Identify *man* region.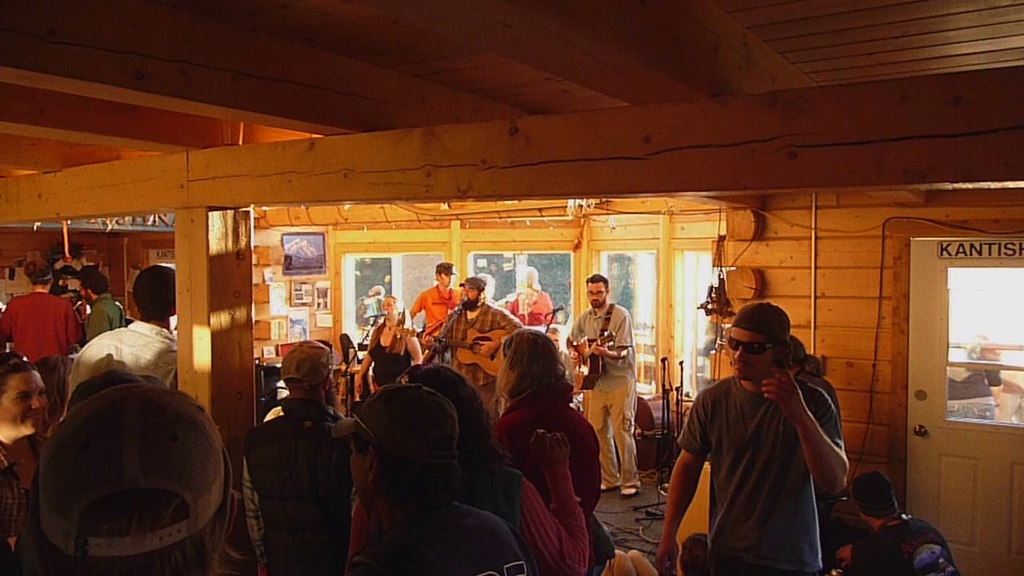
Region: <bbox>563, 275, 646, 498</bbox>.
